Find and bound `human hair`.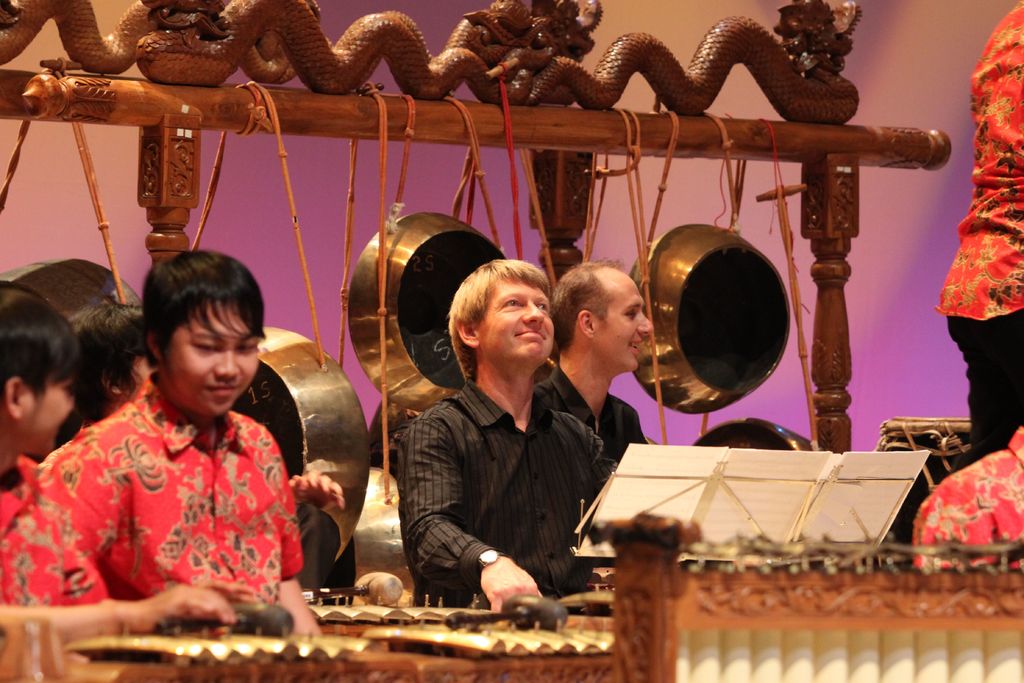
Bound: detection(452, 254, 554, 383).
